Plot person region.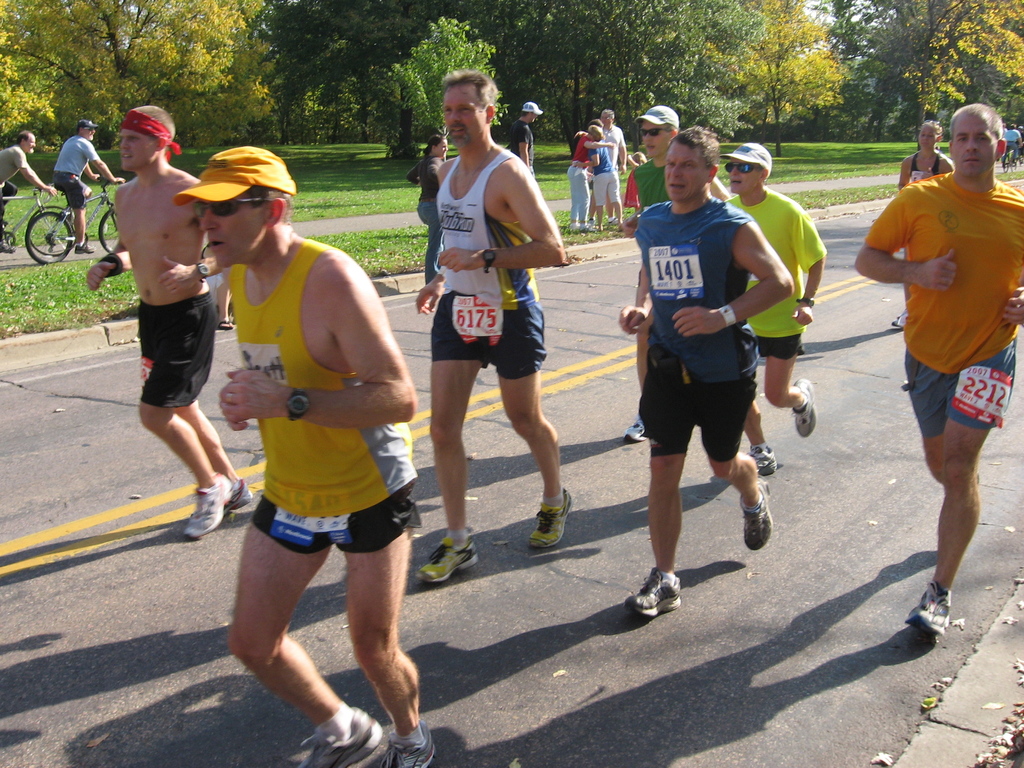
Plotted at (left=0, top=127, right=53, bottom=228).
